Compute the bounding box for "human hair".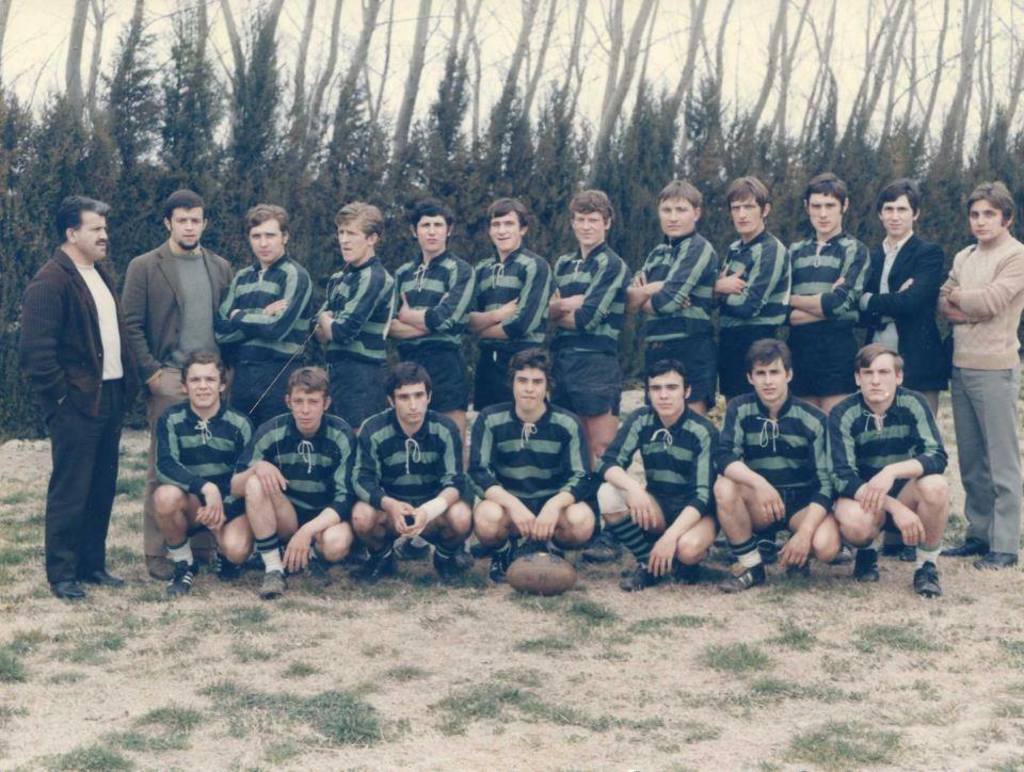
BBox(809, 168, 844, 202).
